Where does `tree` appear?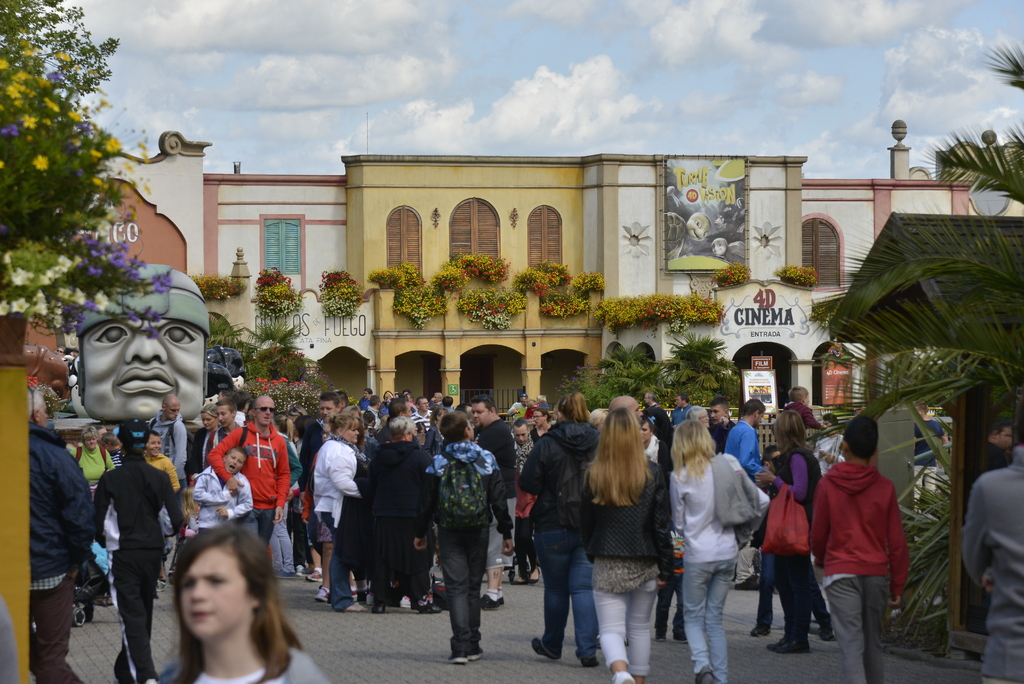
Appears at (x1=803, y1=44, x2=1023, y2=491).
